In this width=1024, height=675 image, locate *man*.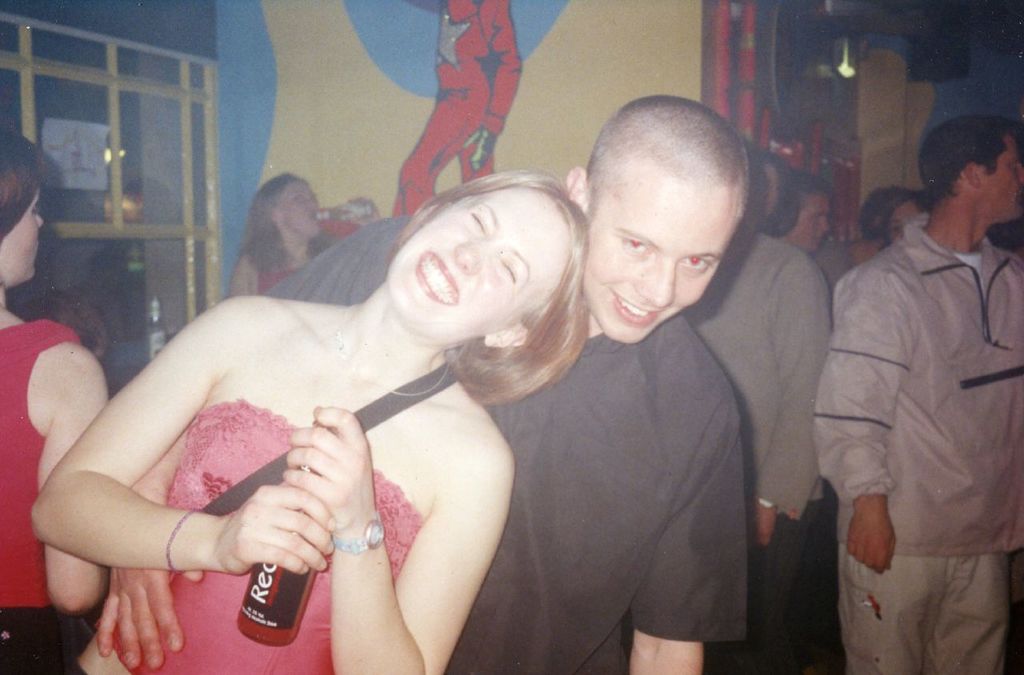
Bounding box: l=816, t=121, r=1023, b=674.
